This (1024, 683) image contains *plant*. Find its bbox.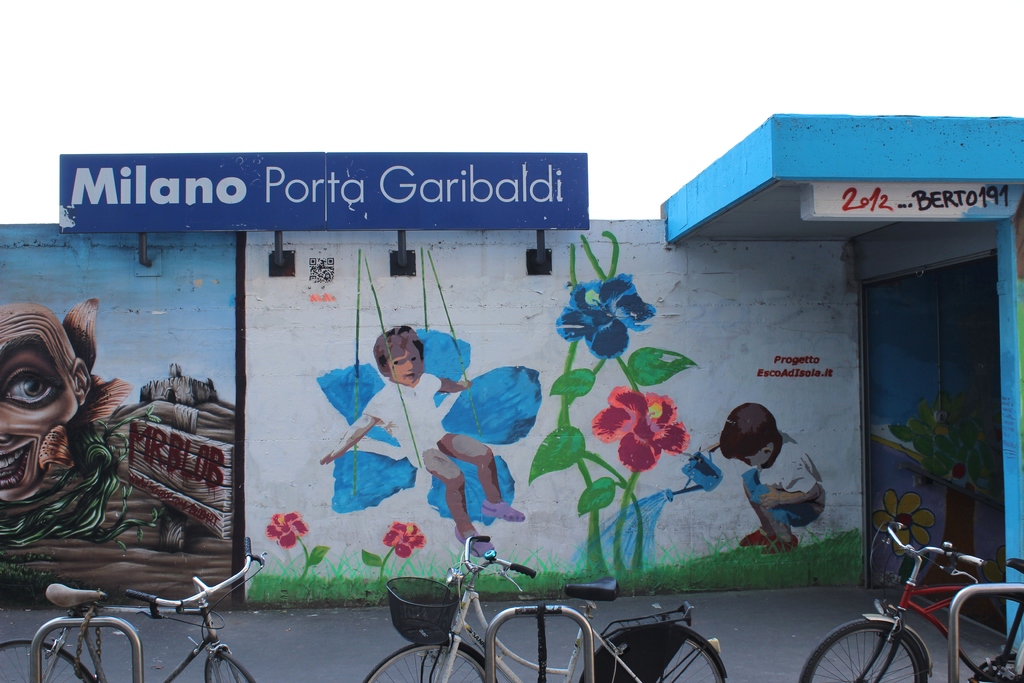
362 523 422 578.
